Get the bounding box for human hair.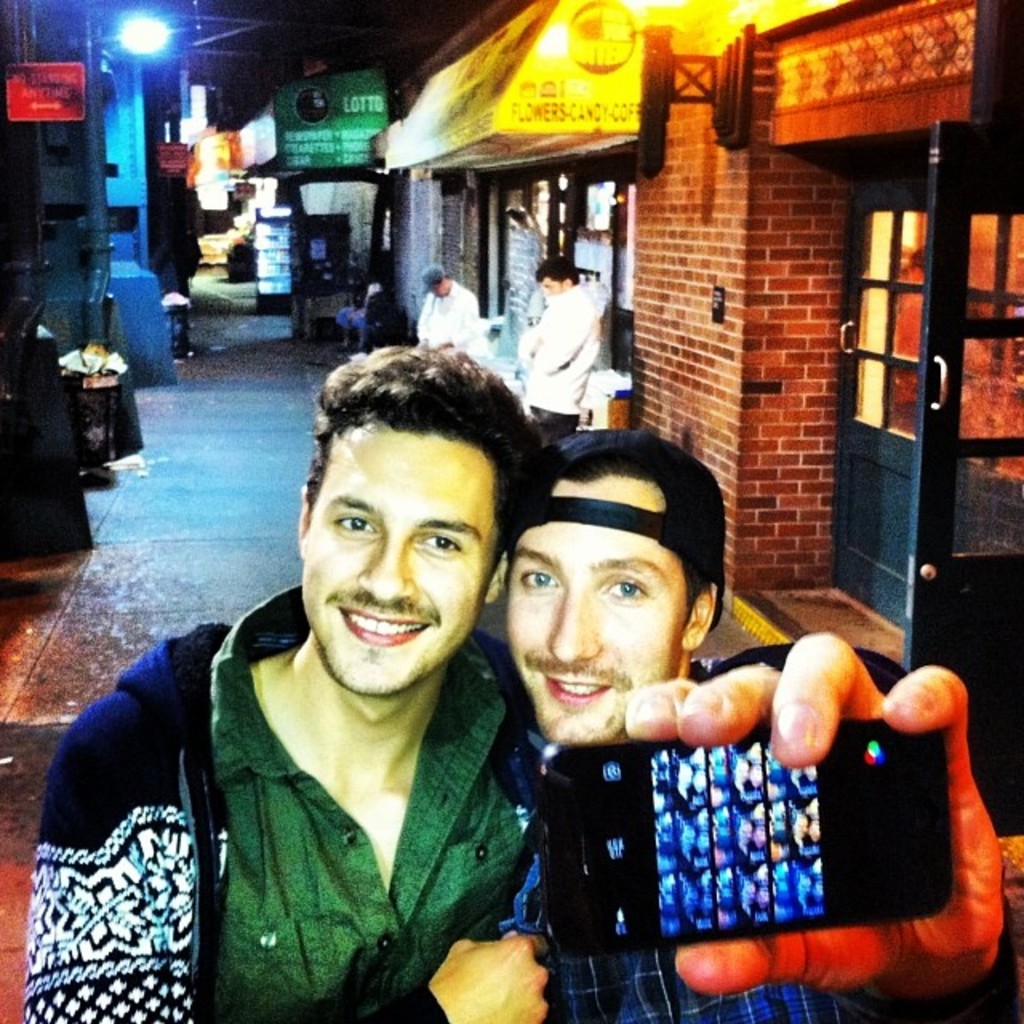
x1=534, y1=254, x2=582, y2=288.
